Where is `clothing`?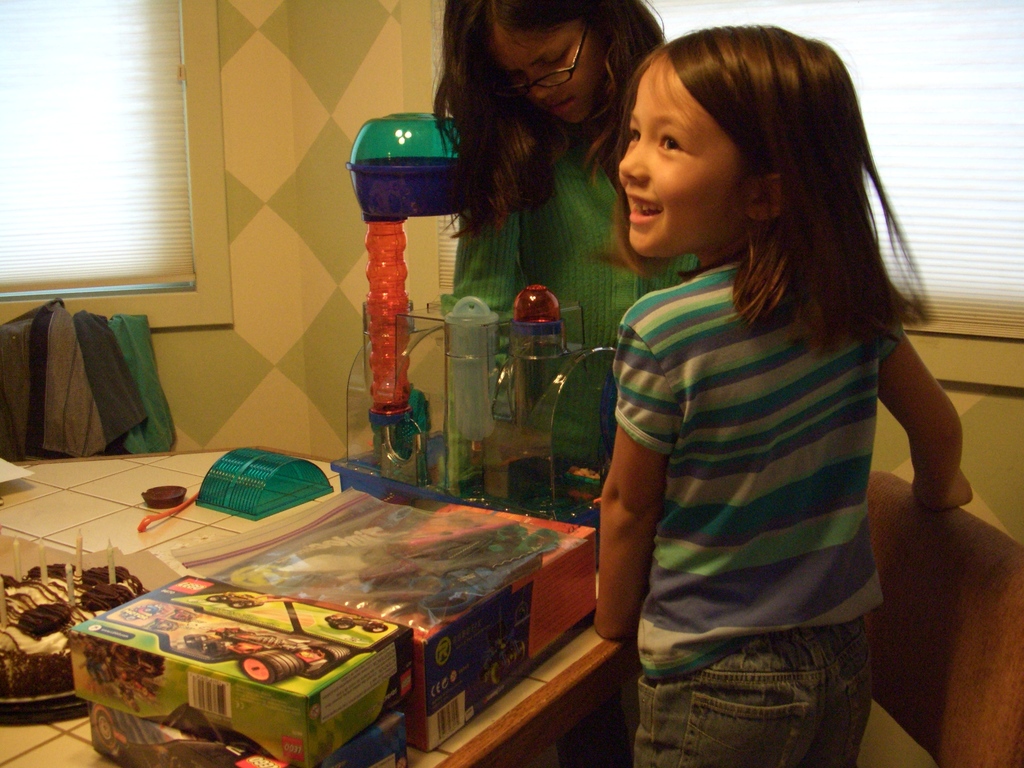
bbox=[439, 122, 696, 463].
